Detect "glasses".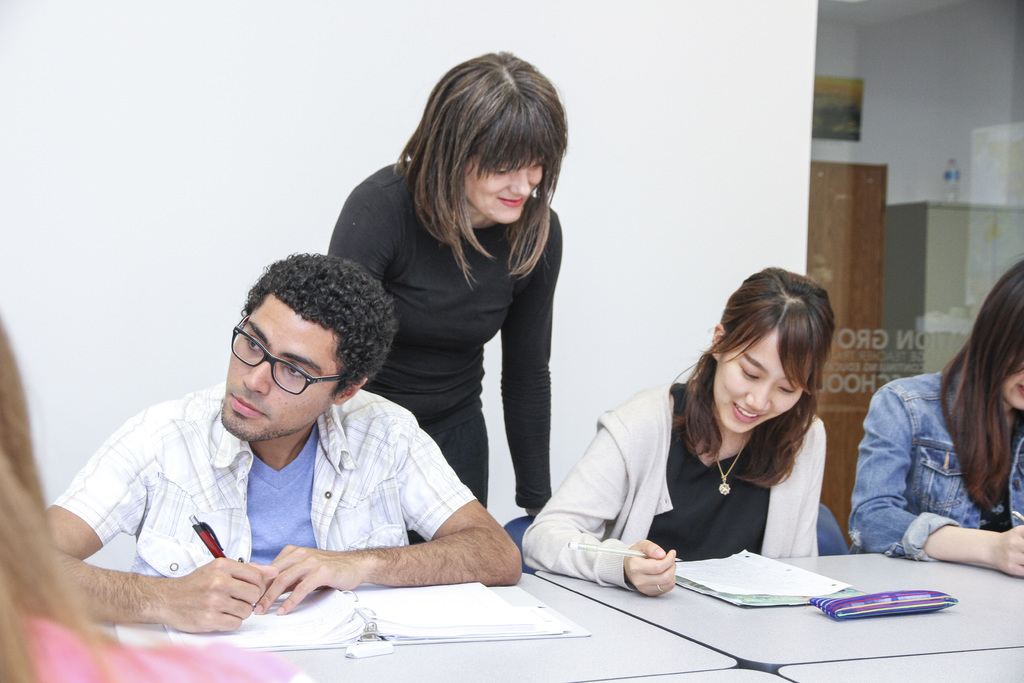
Detected at 230:317:340:394.
